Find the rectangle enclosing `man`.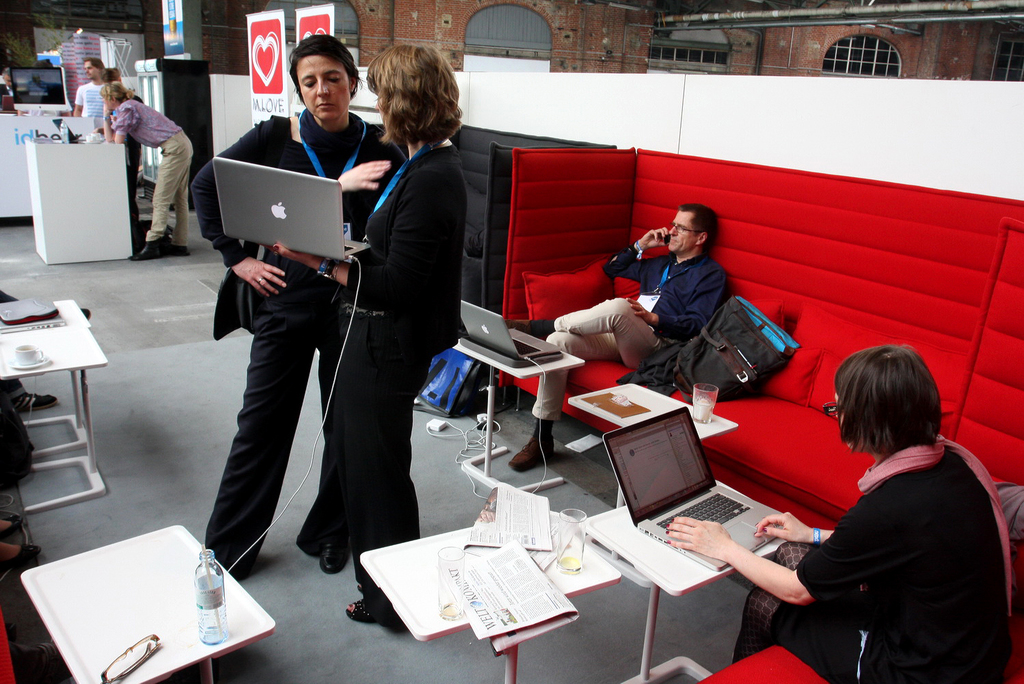
{"x1": 70, "y1": 58, "x2": 110, "y2": 113}.
